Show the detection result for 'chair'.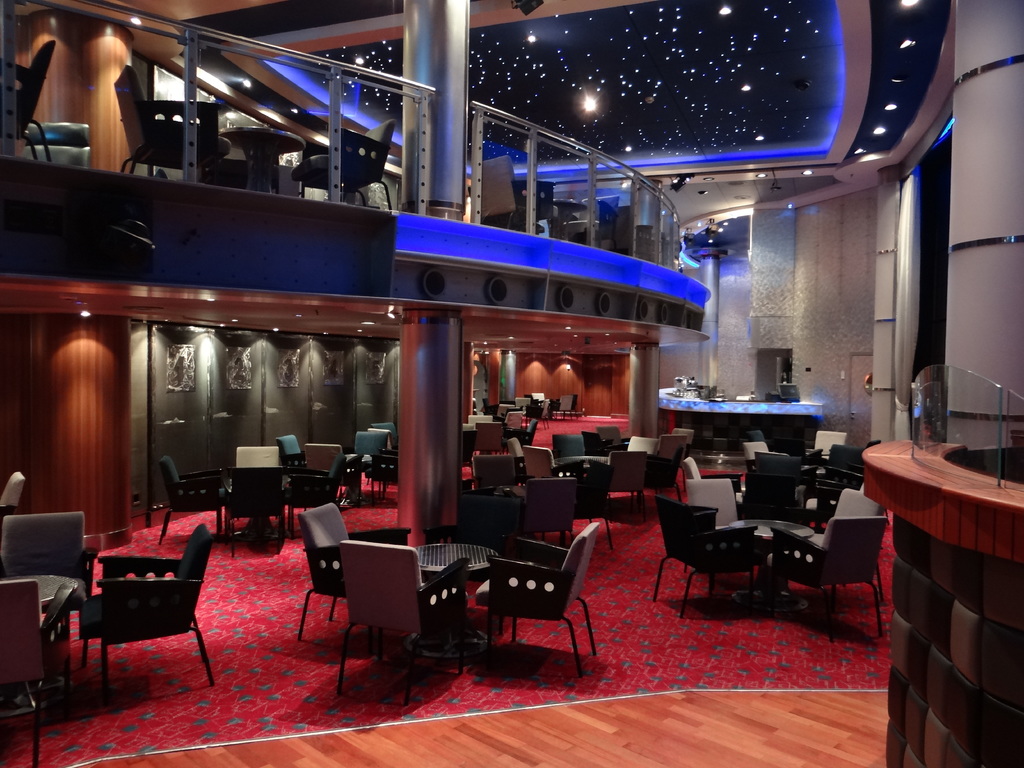
(625,436,657,464).
